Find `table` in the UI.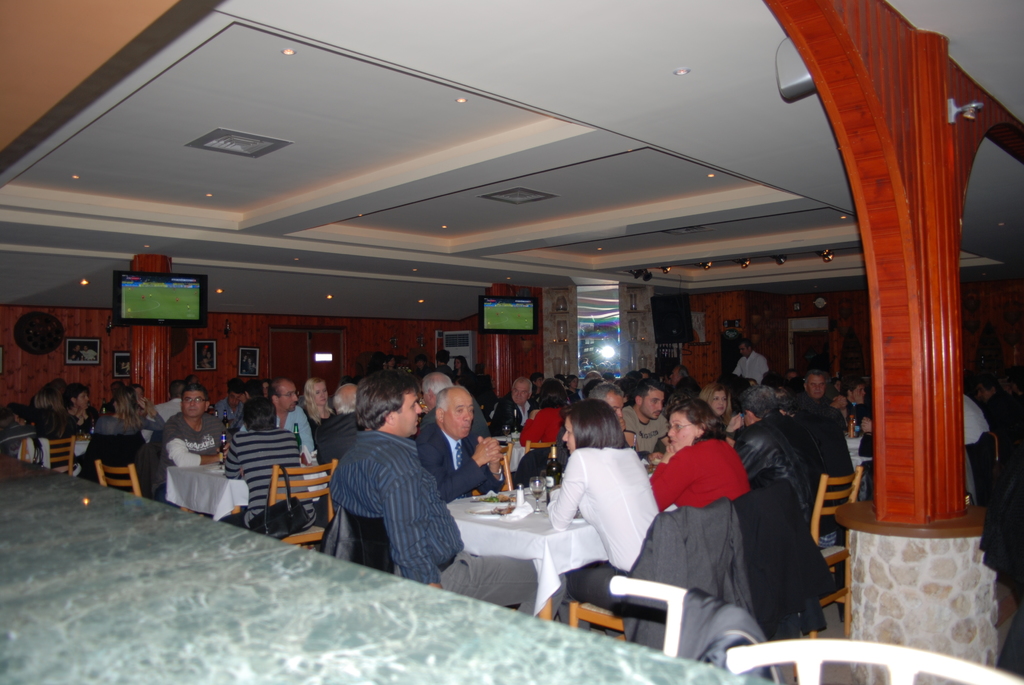
UI element at [left=849, top=432, right=869, bottom=472].
